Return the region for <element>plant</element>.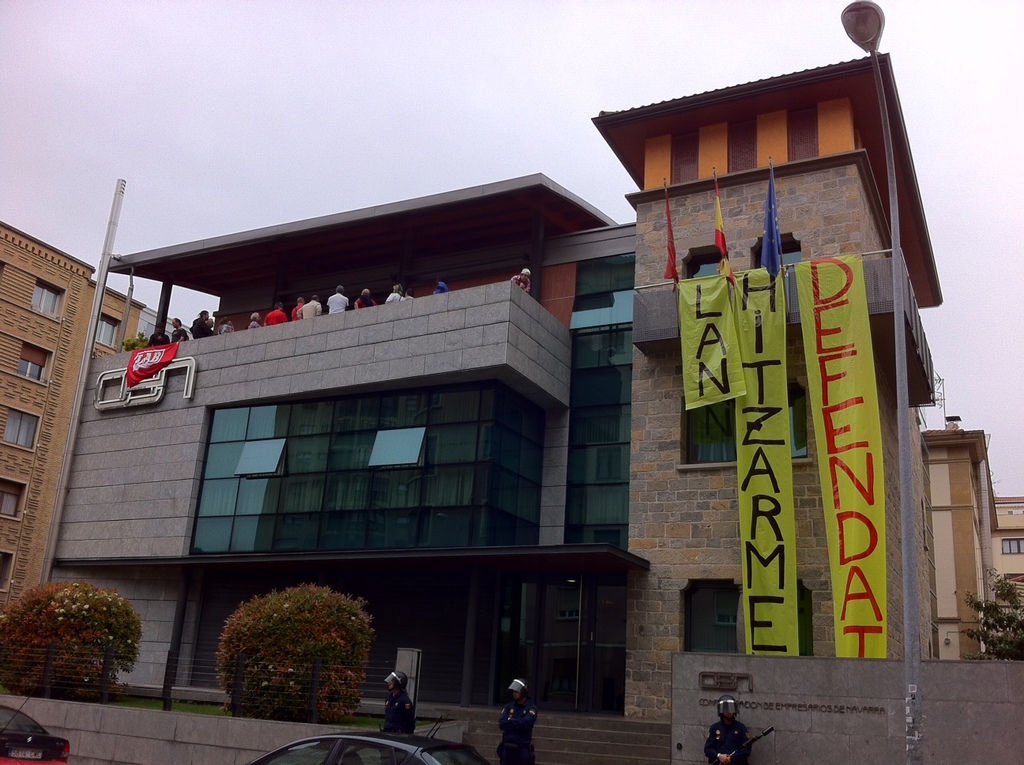
bbox=[210, 576, 380, 725].
